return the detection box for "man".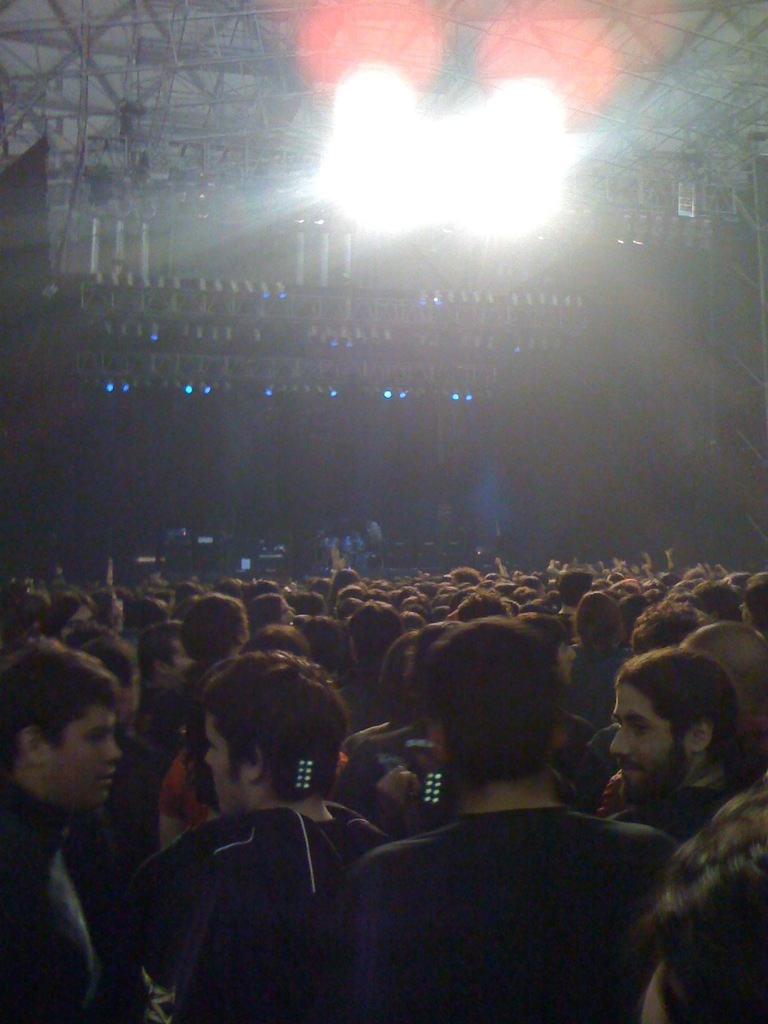
0 633 120 1023.
